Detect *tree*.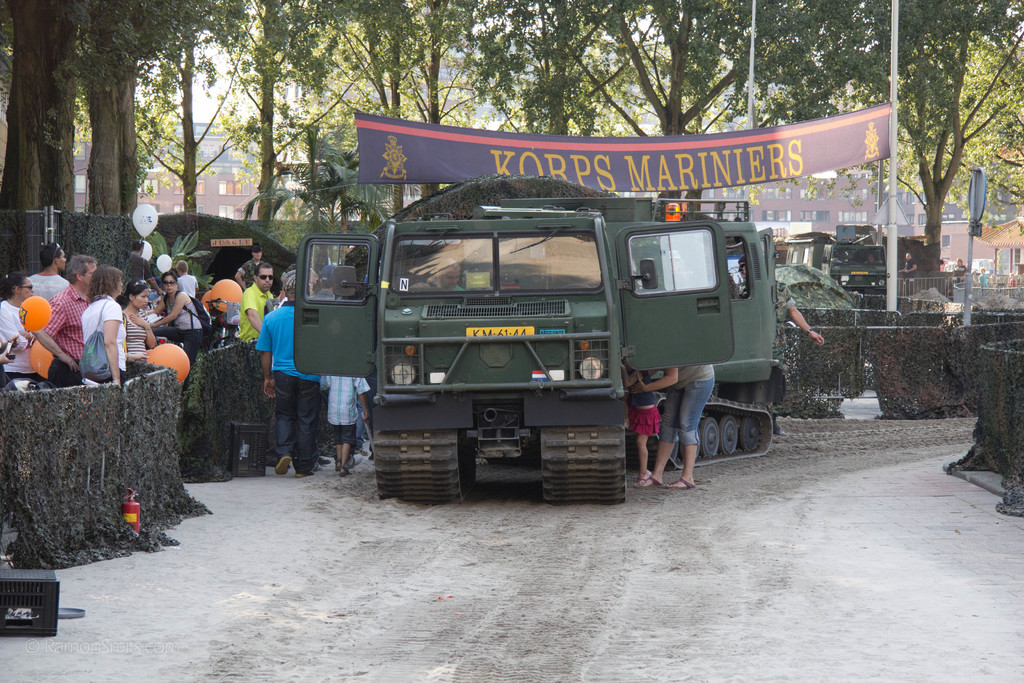
Detected at rect(0, 0, 1023, 274).
